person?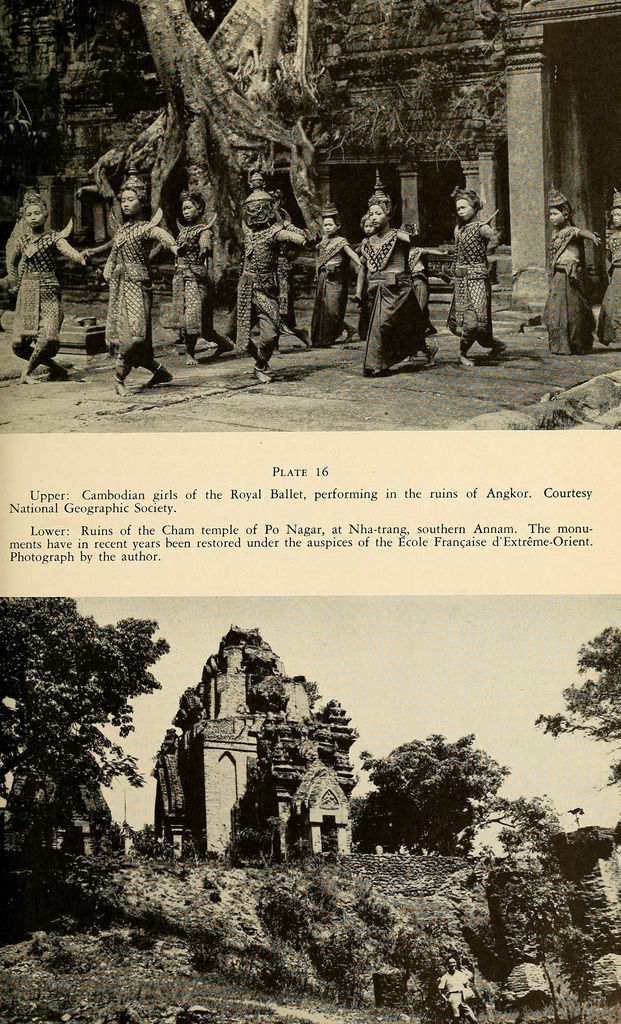
157/190/231/376
